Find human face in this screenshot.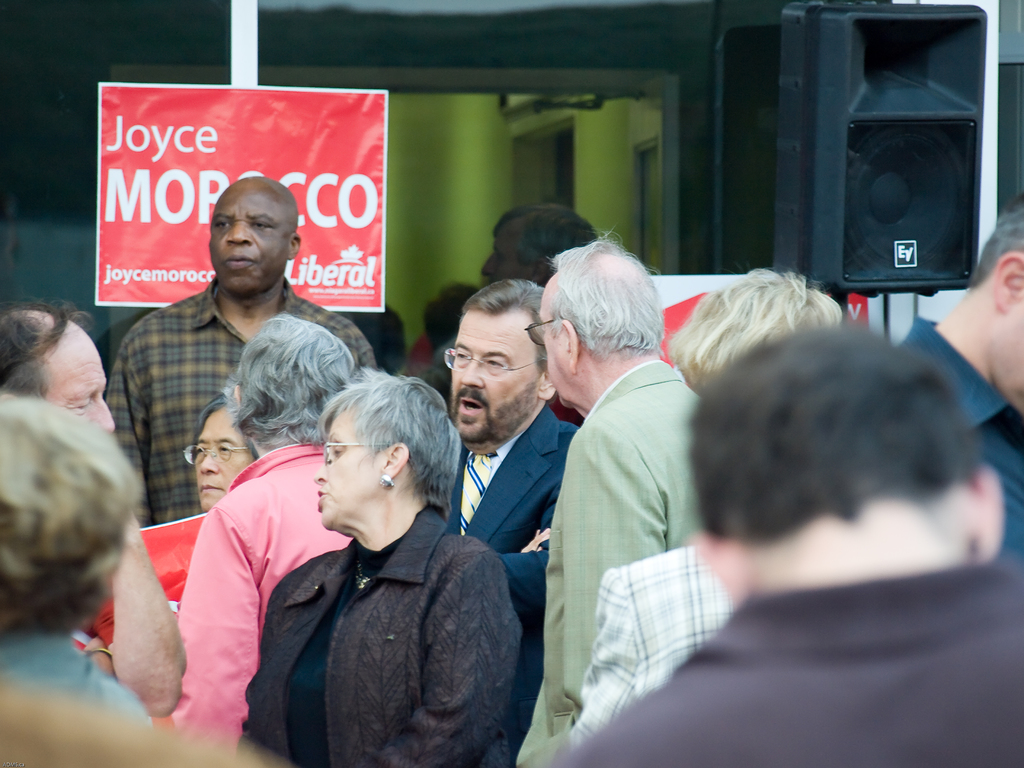
The bounding box for human face is crop(52, 330, 123, 438).
